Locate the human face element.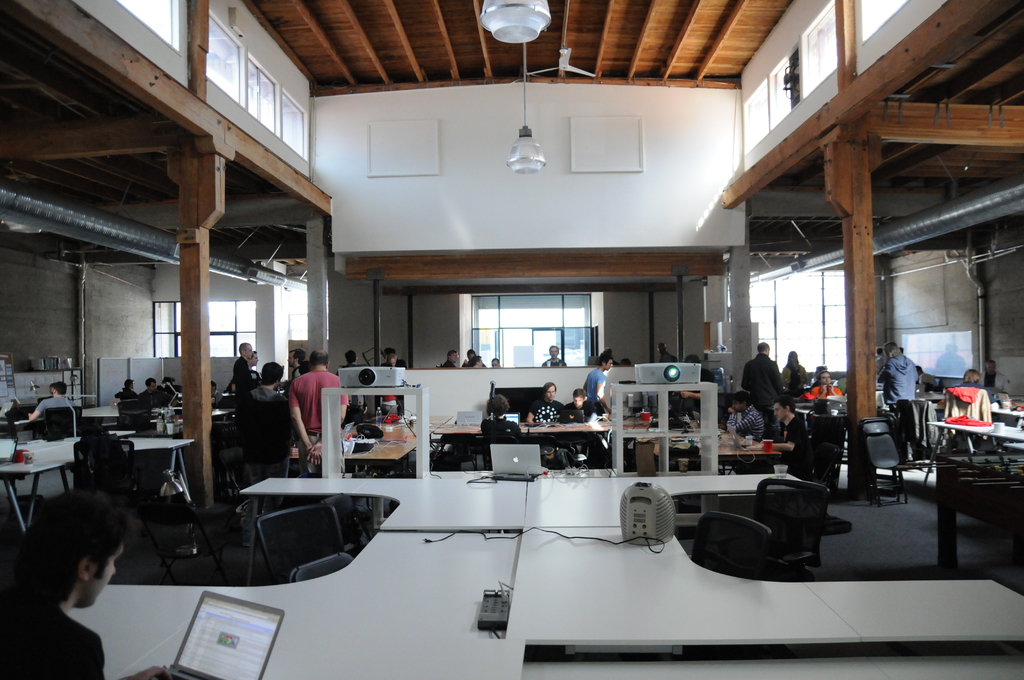
Element bbox: bbox=[548, 345, 557, 357].
